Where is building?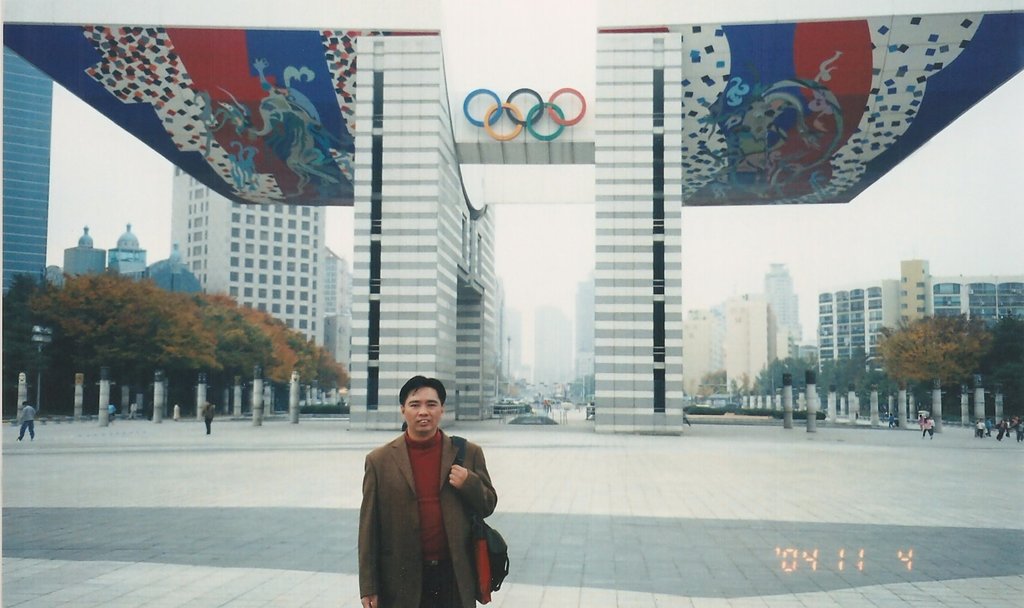
[x1=109, y1=227, x2=143, y2=275].
